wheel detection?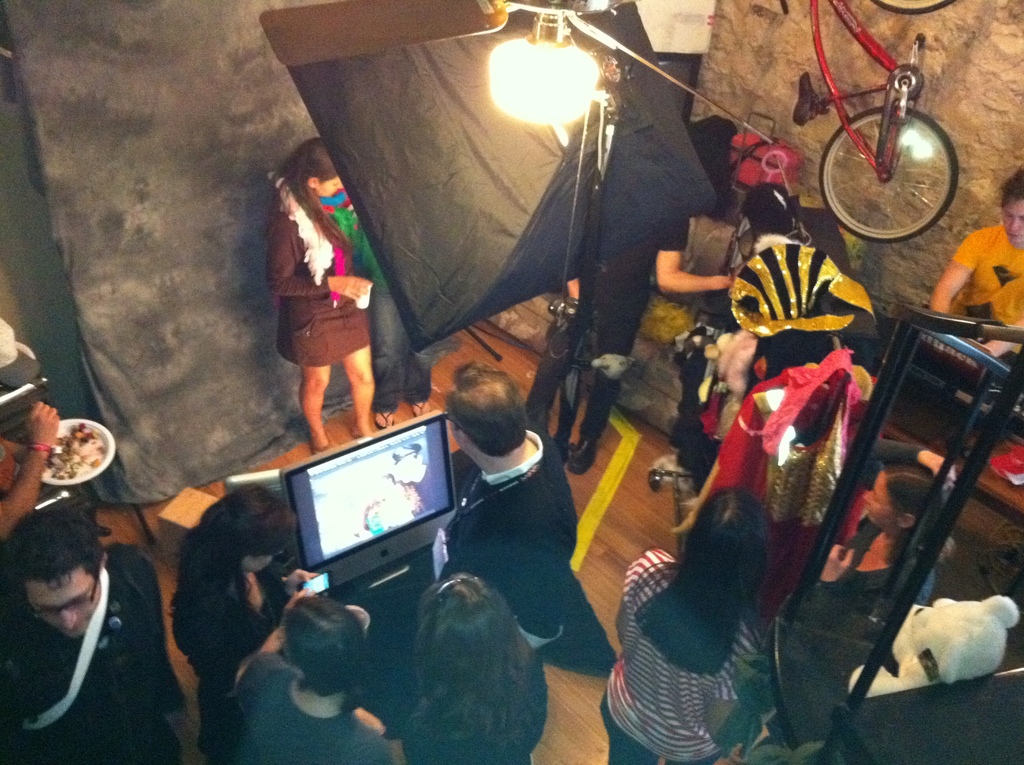
867:0:960:16
